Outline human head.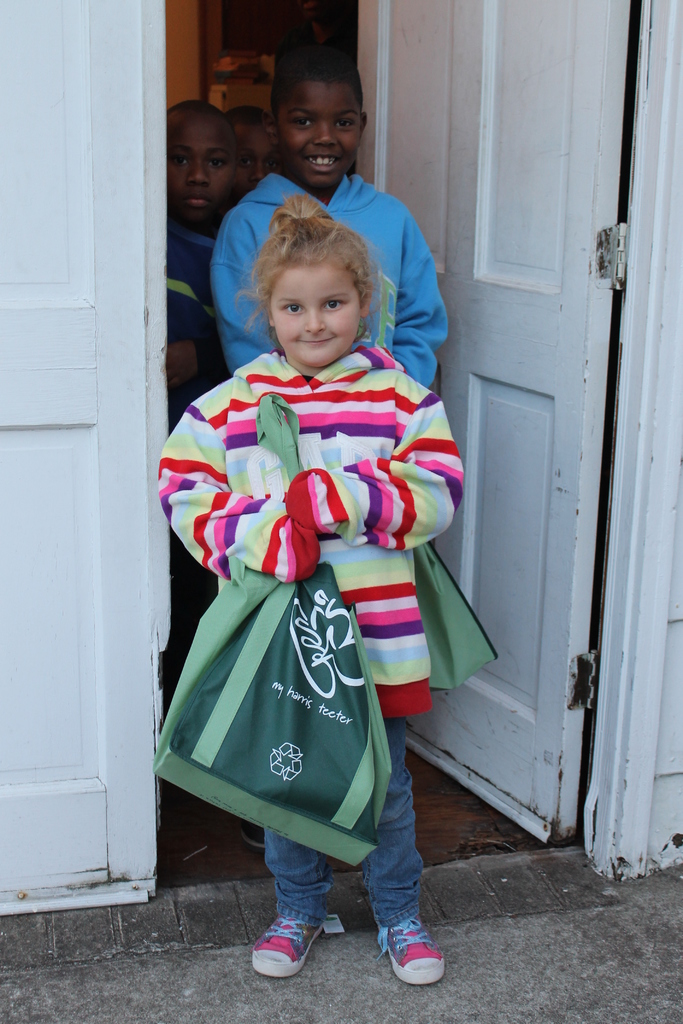
Outline: [267,63,376,182].
